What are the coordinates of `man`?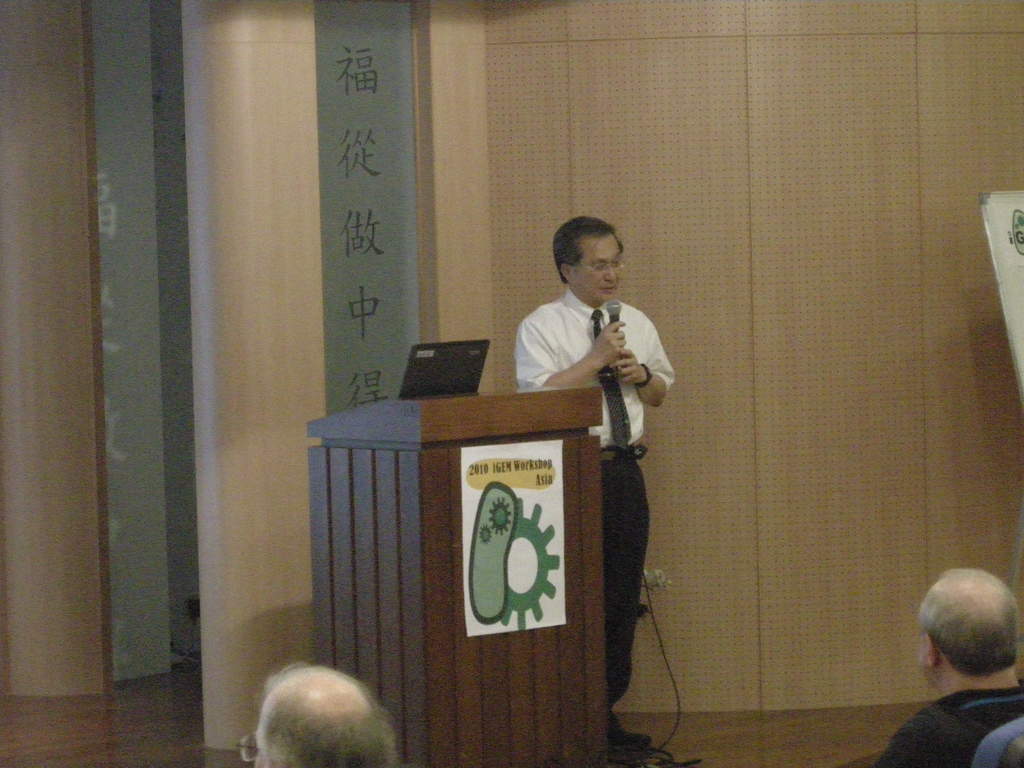
l=239, t=662, r=399, b=767.
